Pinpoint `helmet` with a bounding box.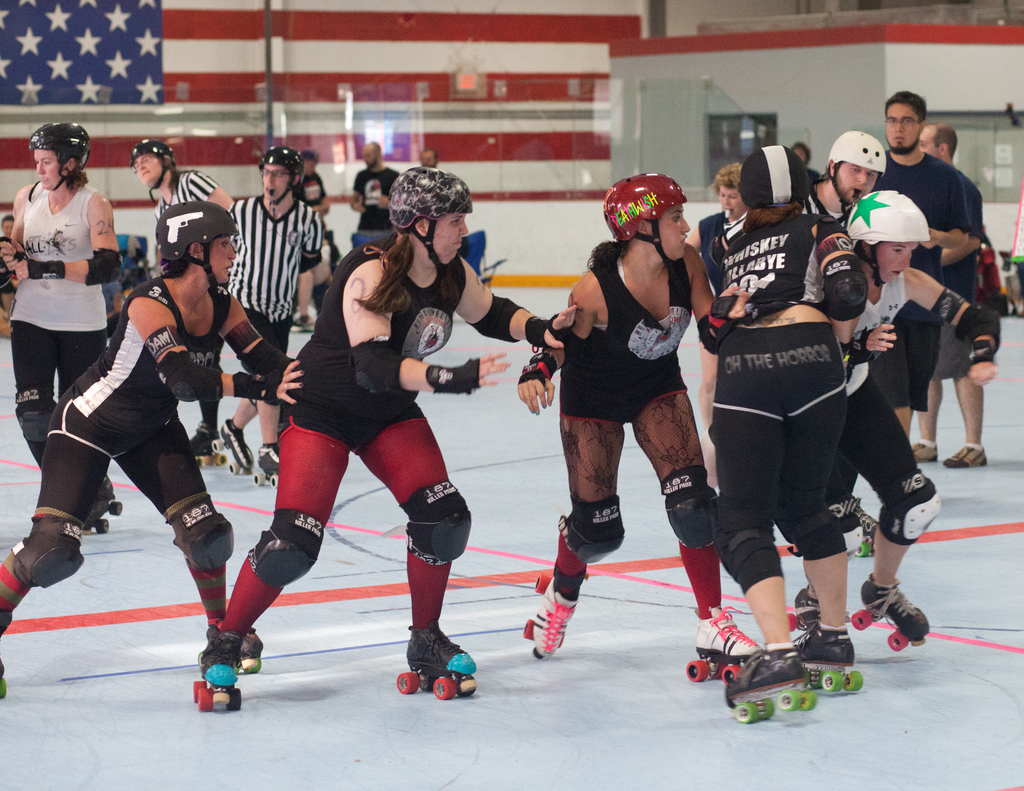
391 164 479 280.
